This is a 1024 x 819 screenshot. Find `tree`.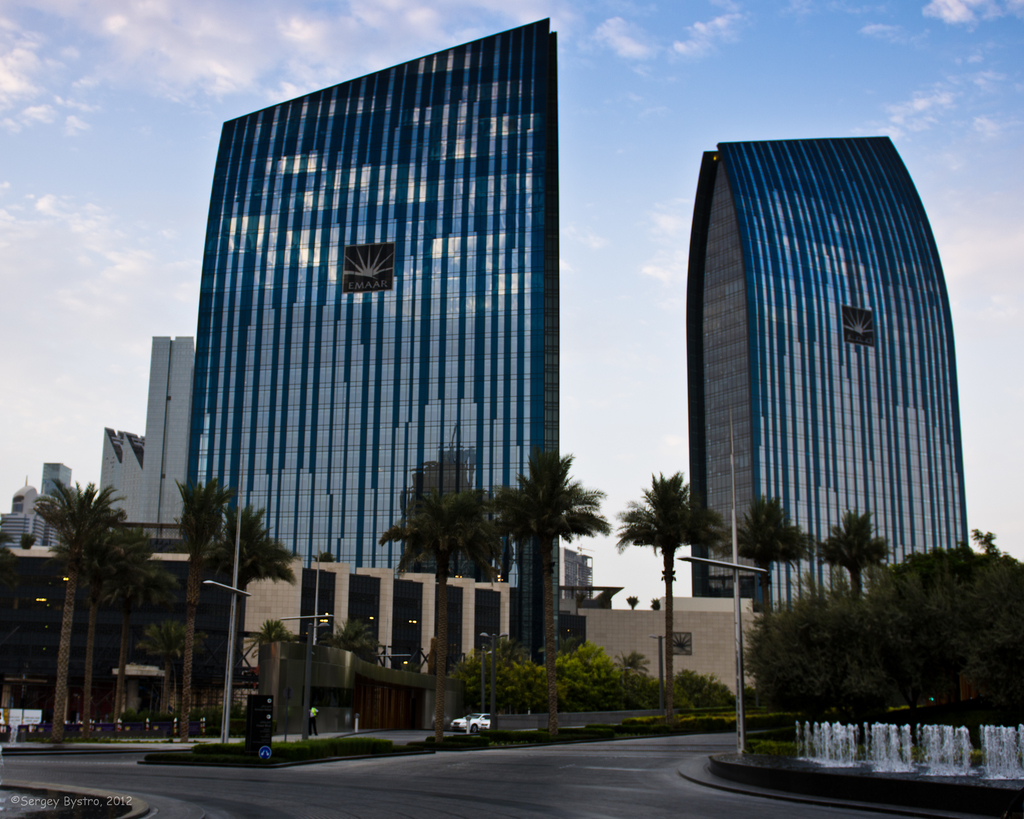
Bounding box: Rect(733, 497, 828, 571).
